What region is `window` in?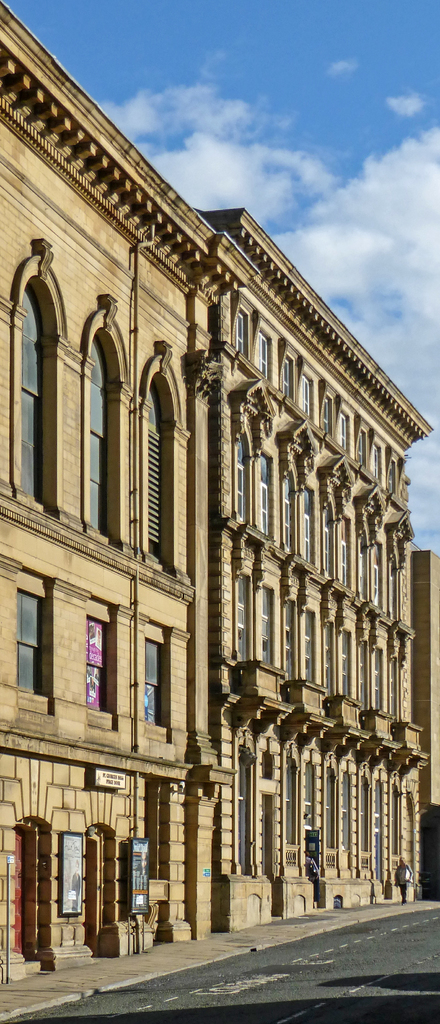
left=300, top=612, right=316, bottom=678.
